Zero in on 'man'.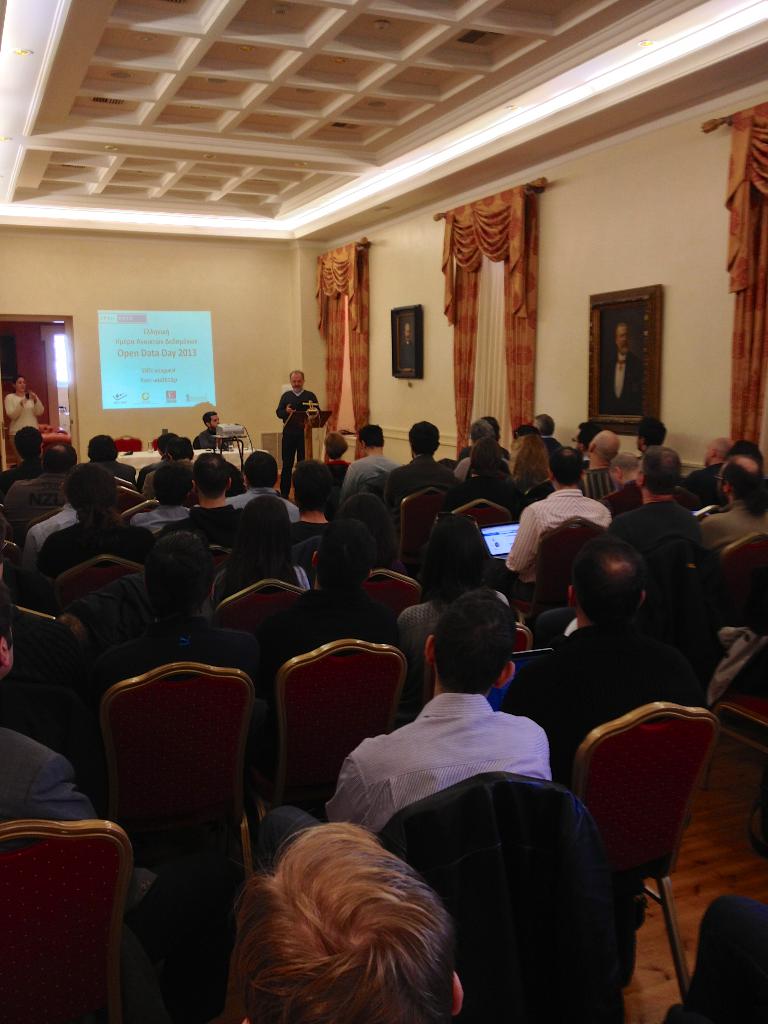
Zeroed in: (285, 452, 338, 548).
